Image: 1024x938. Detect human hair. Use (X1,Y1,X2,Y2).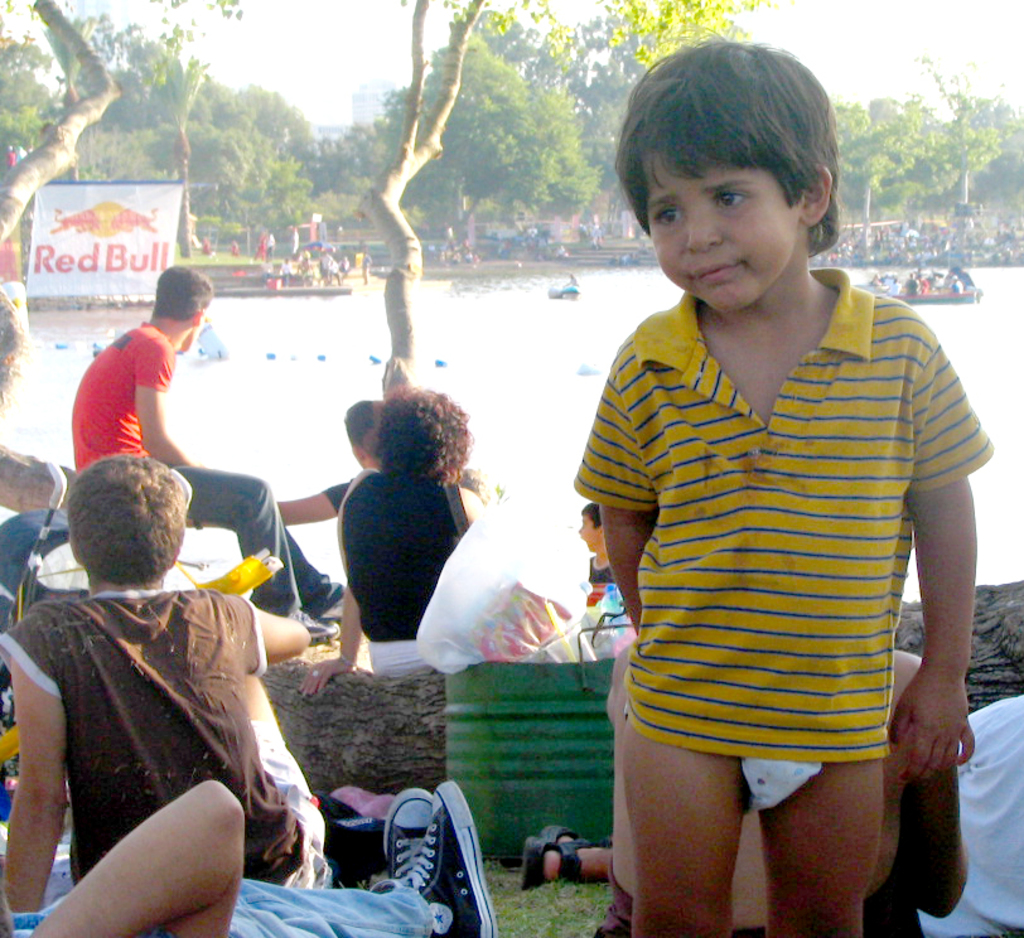
(624,39,845,262).
